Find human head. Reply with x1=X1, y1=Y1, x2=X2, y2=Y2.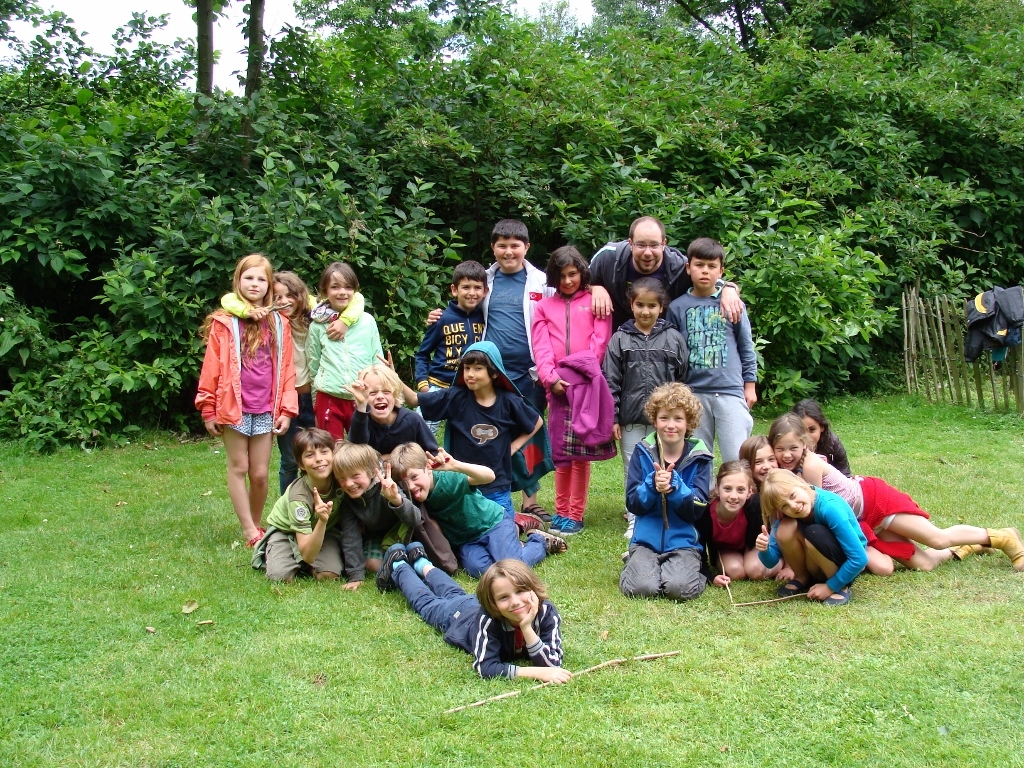
x1=388, y1=439, x2=431, y2=502.
